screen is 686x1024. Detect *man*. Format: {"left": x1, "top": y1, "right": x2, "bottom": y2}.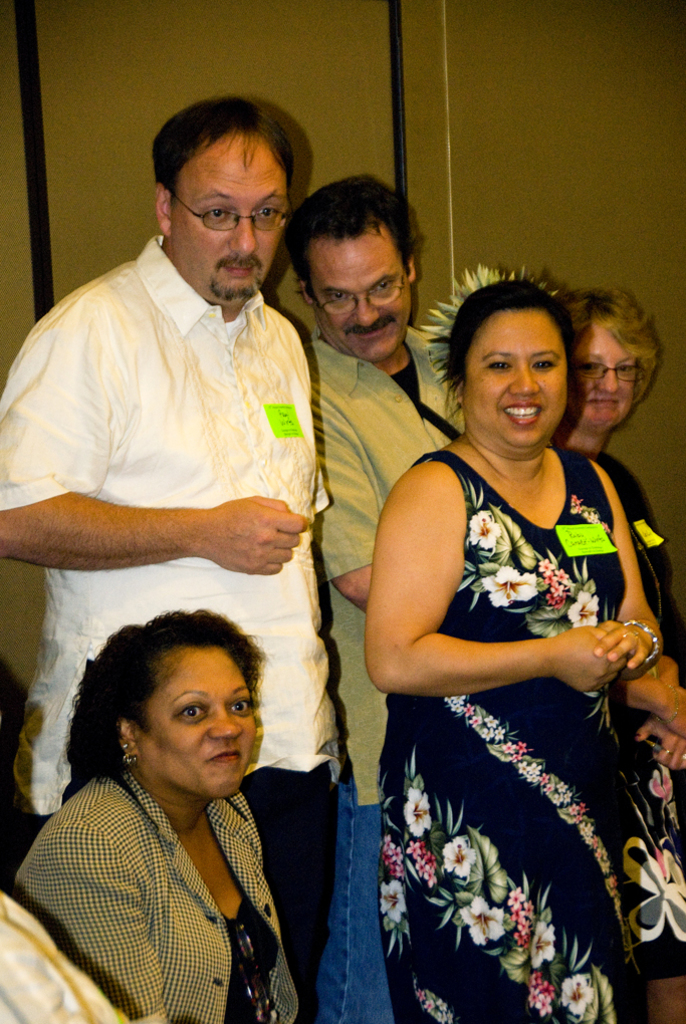
{"left": 281, "top": 175, "right": 464, "bottom": 1023}.
